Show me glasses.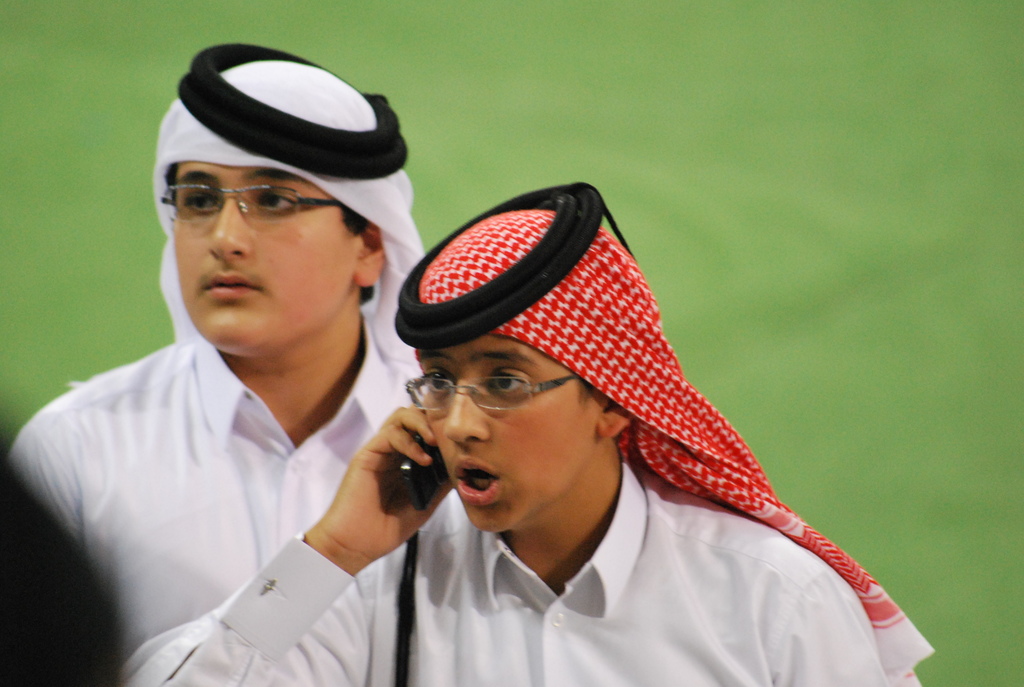
glasses is here: (left=156, top=174, right=340, bottom=220).
